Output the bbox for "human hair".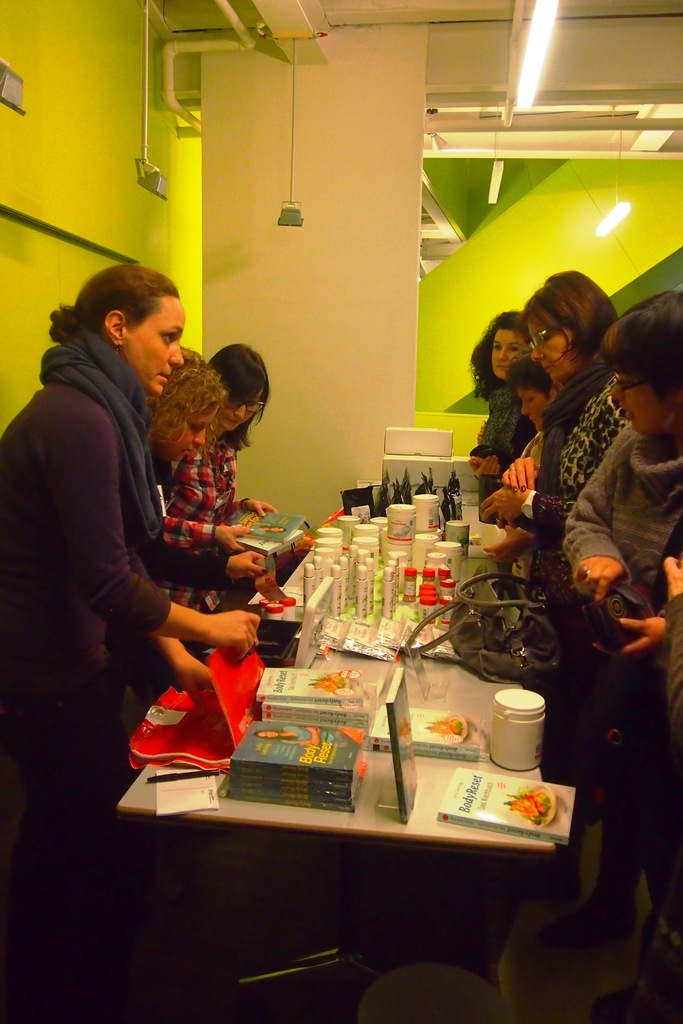
(left=208, top=340, right=272, bottom=457).
